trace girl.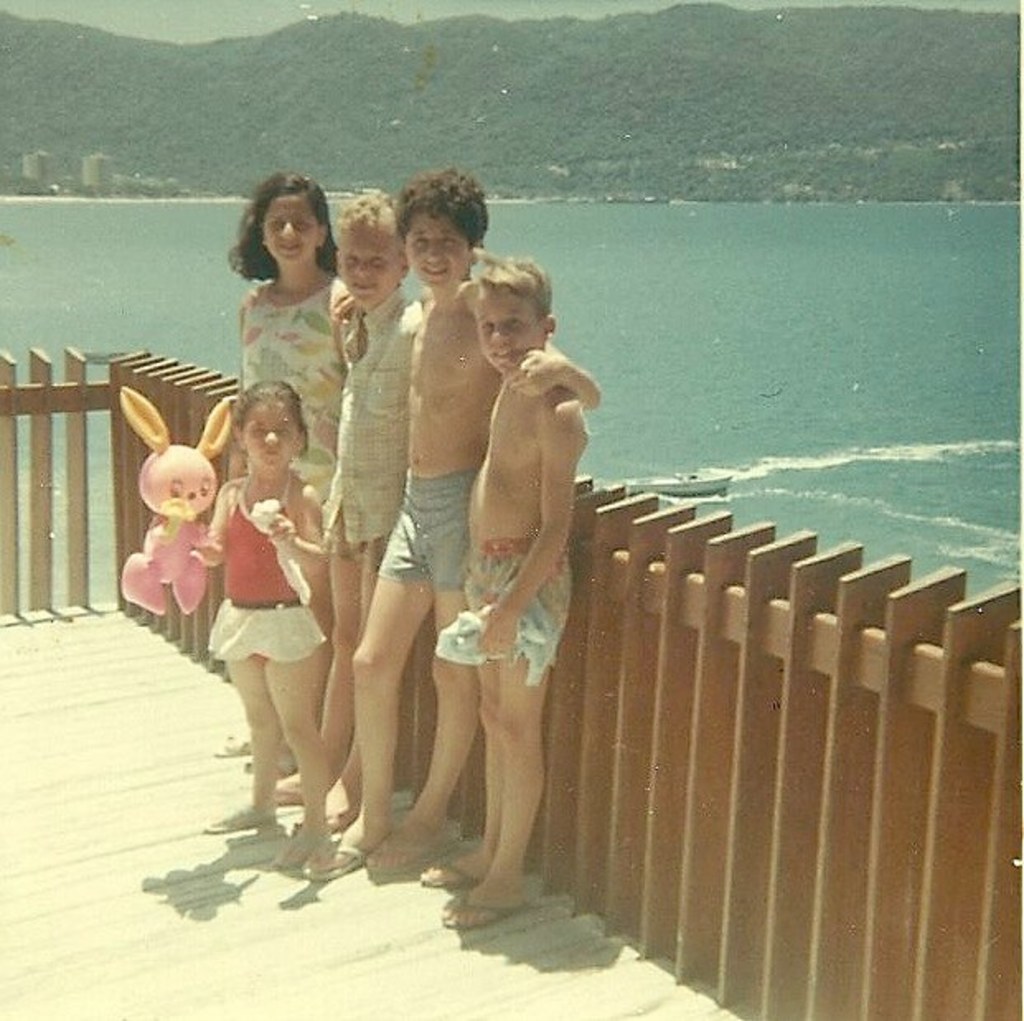
Traced to {"left": 231, "top": 165, "right": 353, "bottom": 485}.
